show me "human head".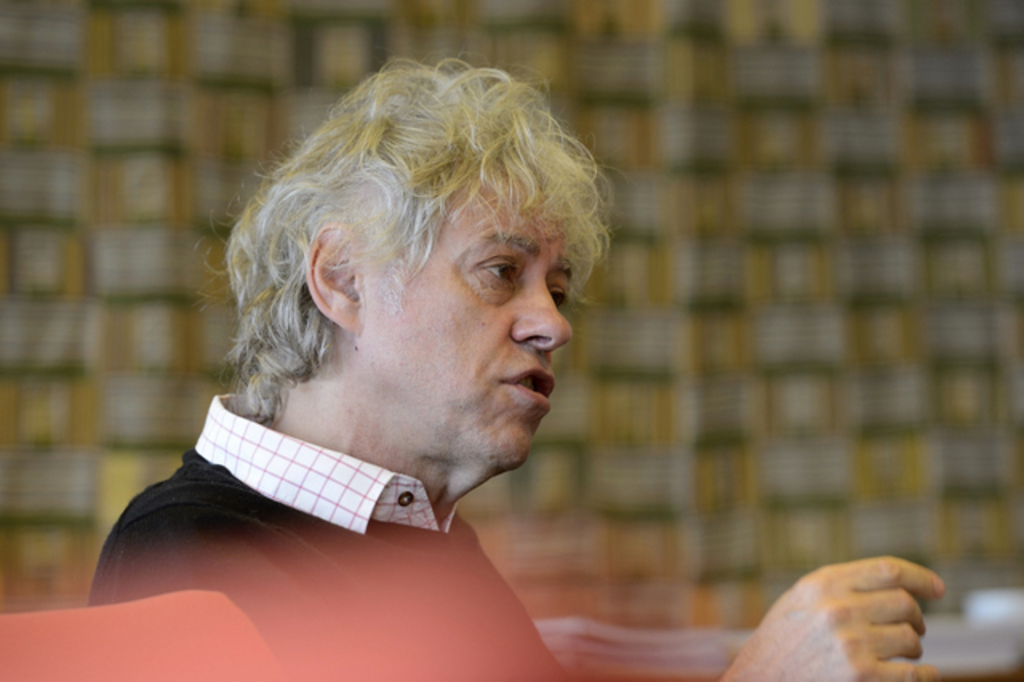
"human head" is here: box=[226, 66, 582, 461].
